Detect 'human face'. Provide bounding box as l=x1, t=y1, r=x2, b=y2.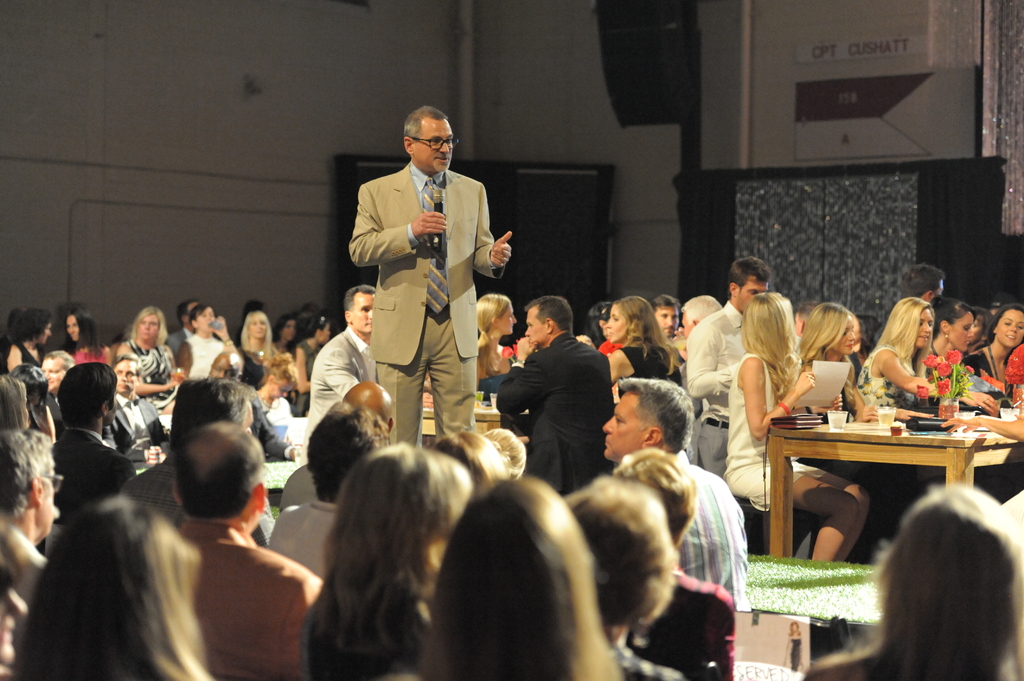
l=740, t=278, r=767, b=310.
